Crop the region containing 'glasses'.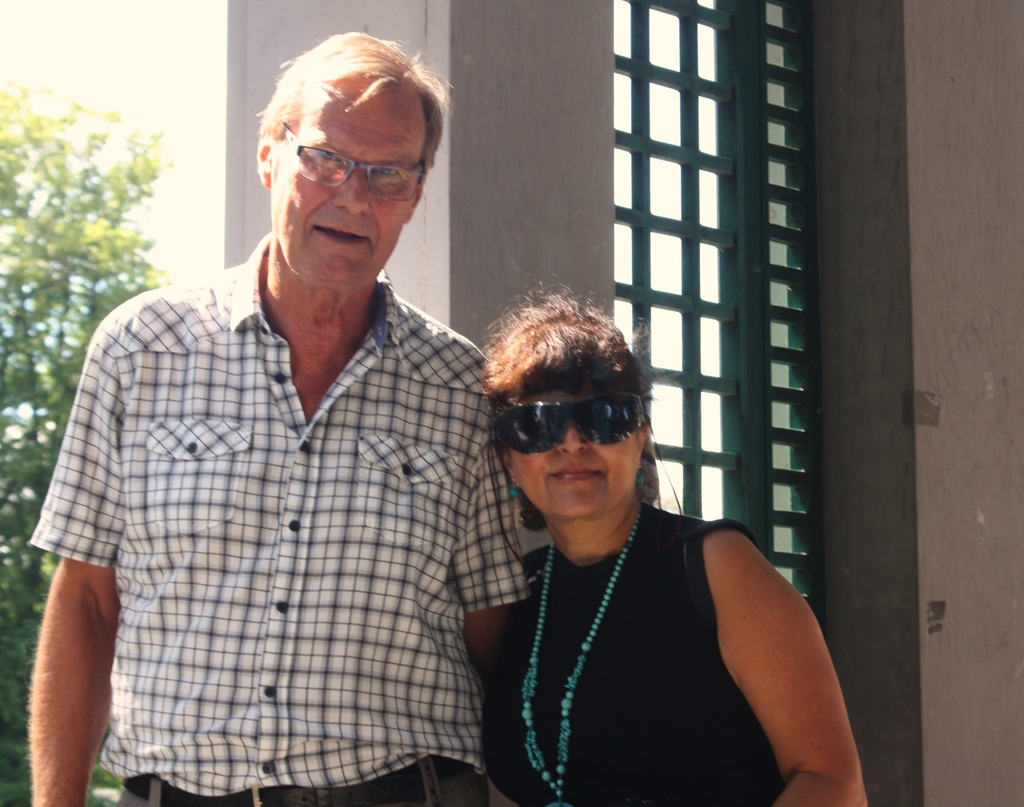
Crop region: pyautogui.locateOnScreen(271, 115, 429, 195).
